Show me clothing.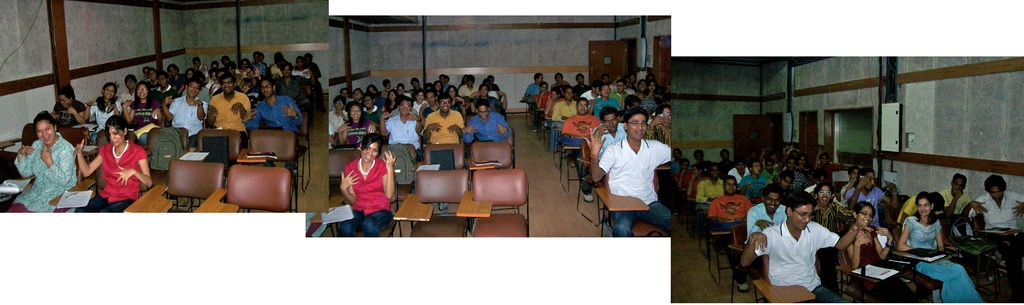
clothing is here: (x1=260, y1=58, x2=273, y2=76).
